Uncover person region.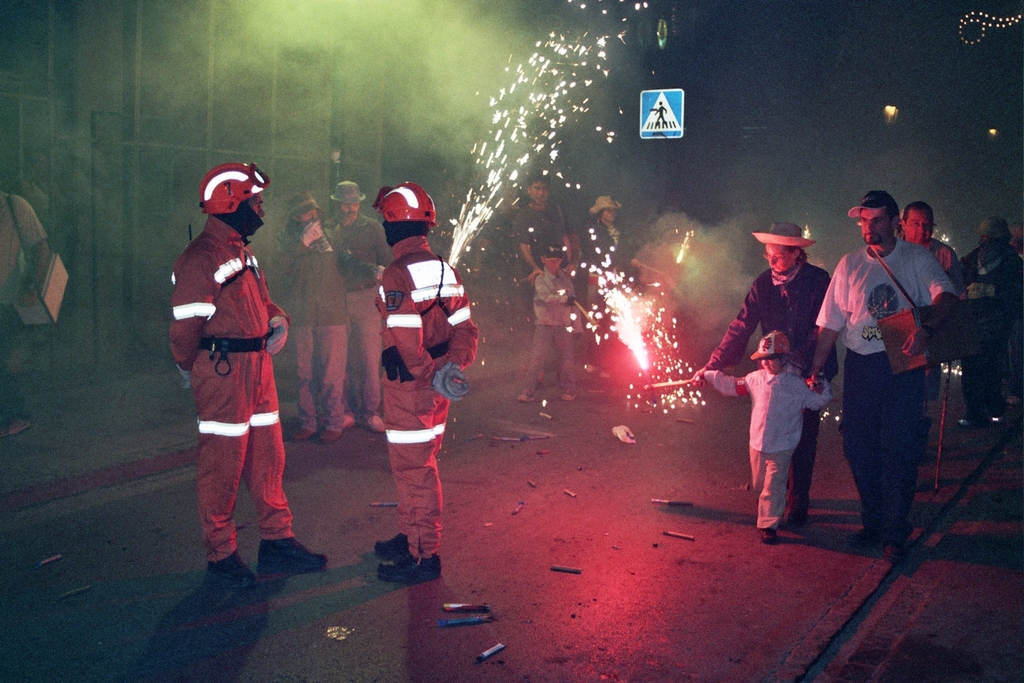
Uncovered: locate(699, 223, 830, 514).
